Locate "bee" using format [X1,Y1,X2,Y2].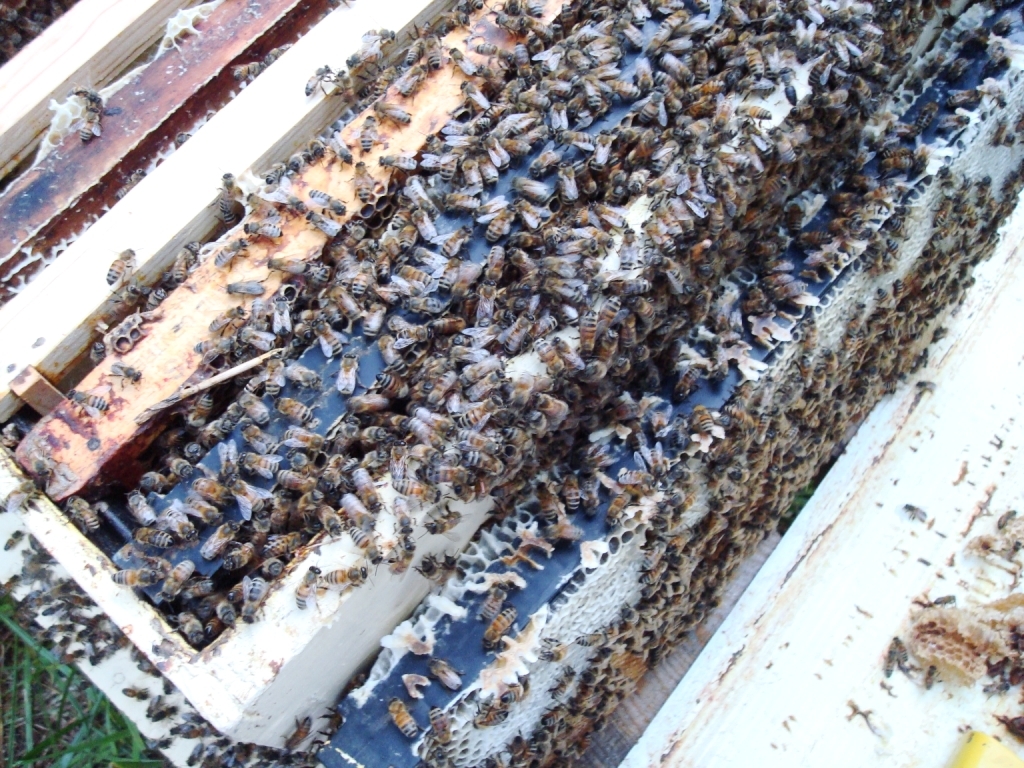
[240,451,279,482].
